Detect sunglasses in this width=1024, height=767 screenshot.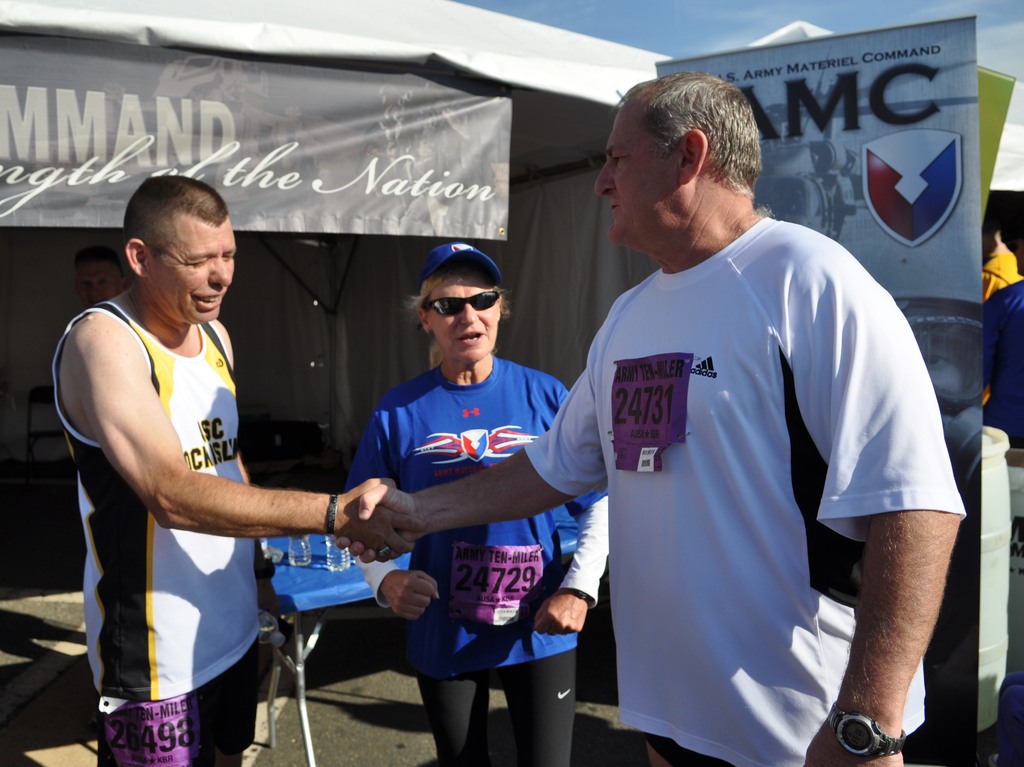
Detection: {"x1": 423, "y1": 289, "x2": 500, "y2": 314}.
